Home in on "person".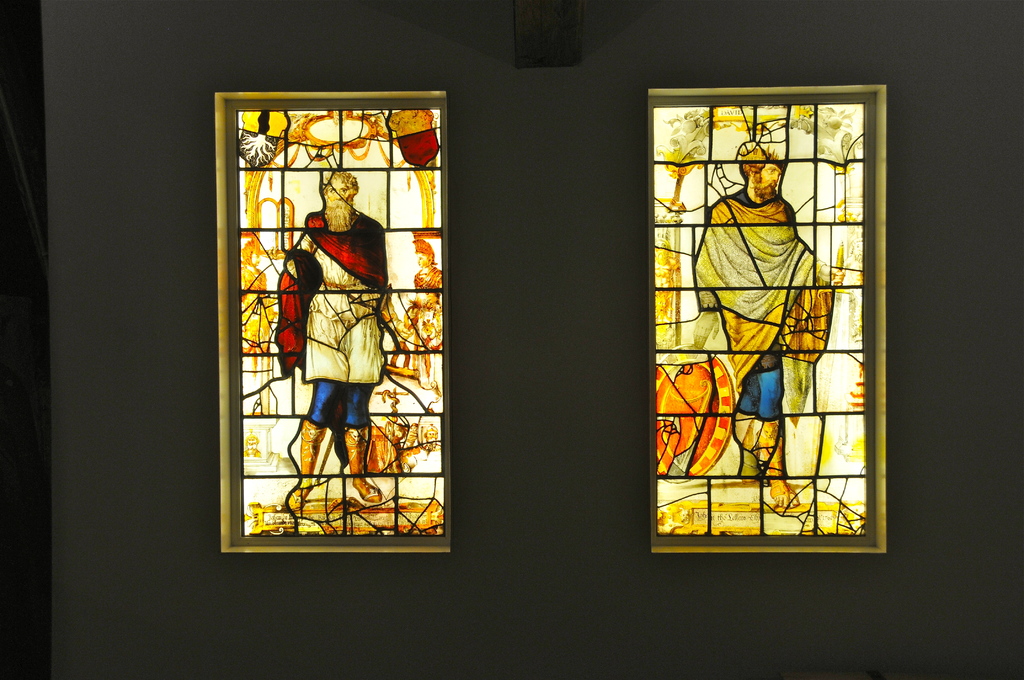
Homed in at {"left": 273, "top": 170, "right": 384, "bottom": 512}.
